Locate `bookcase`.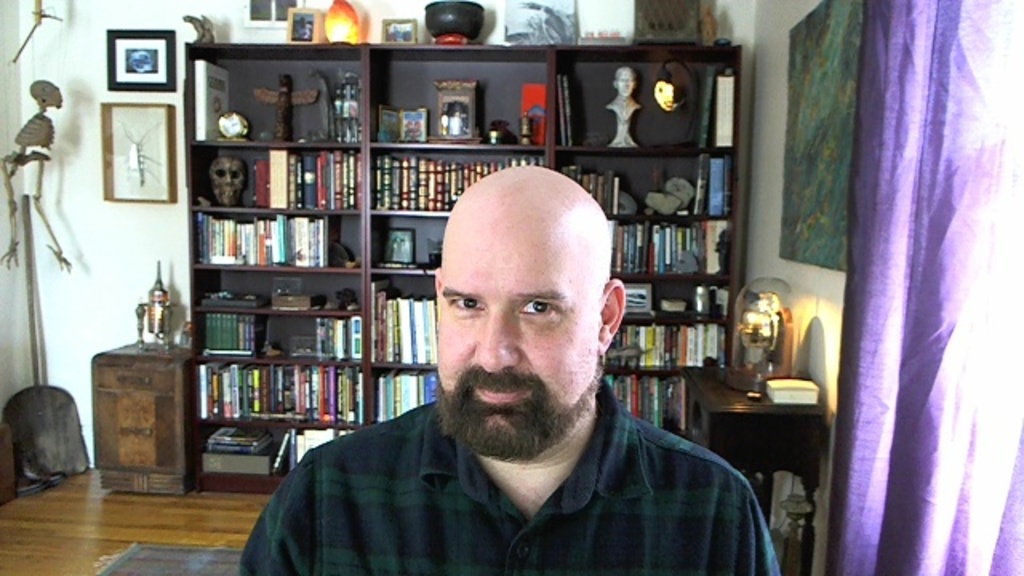
Bounding box: (173, 37, 446, 485).
